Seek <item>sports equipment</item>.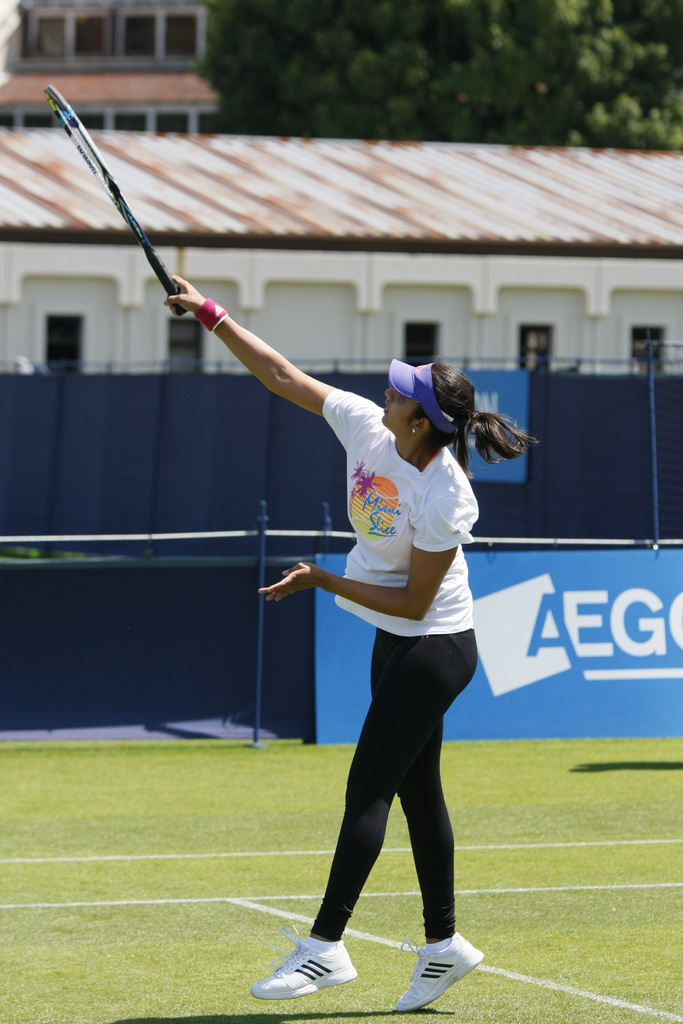
(393,935,486,1012).
